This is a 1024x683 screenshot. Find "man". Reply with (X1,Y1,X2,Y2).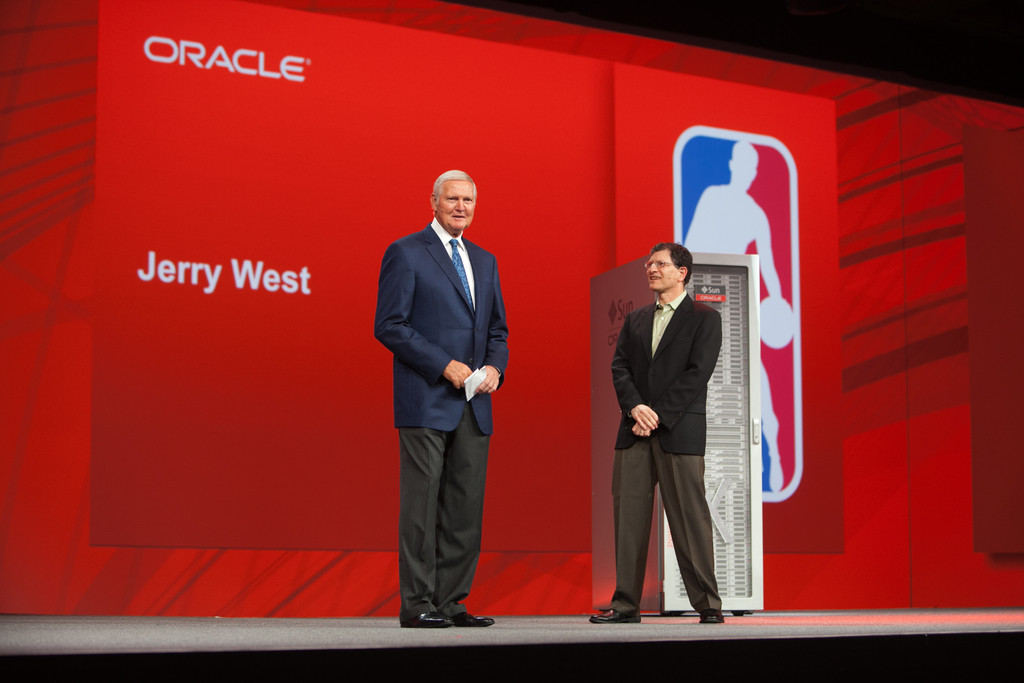
(374,152,520,645).
